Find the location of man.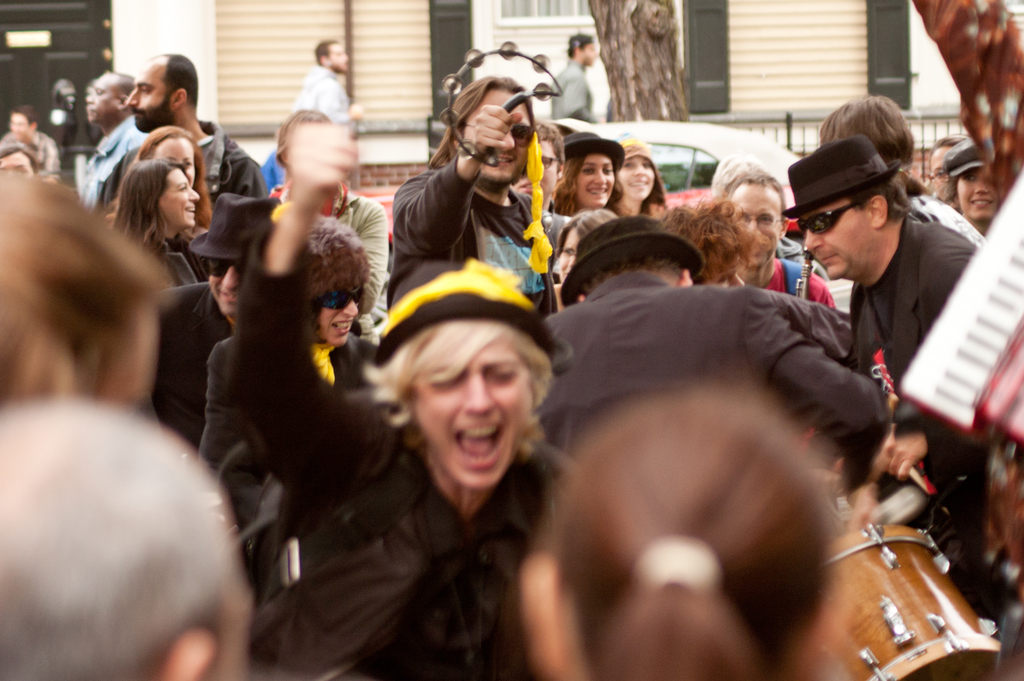
Location: pyautogui.locateOnScreen(552, 33, 606, 119).
